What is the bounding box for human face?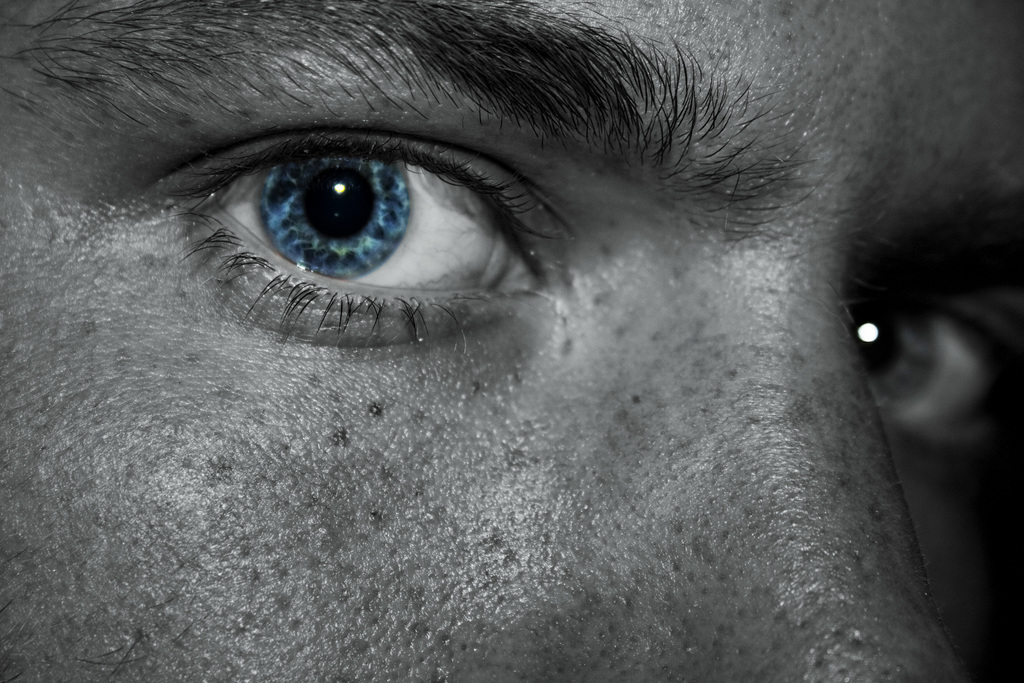
box(0, 0, 1023, 682).
